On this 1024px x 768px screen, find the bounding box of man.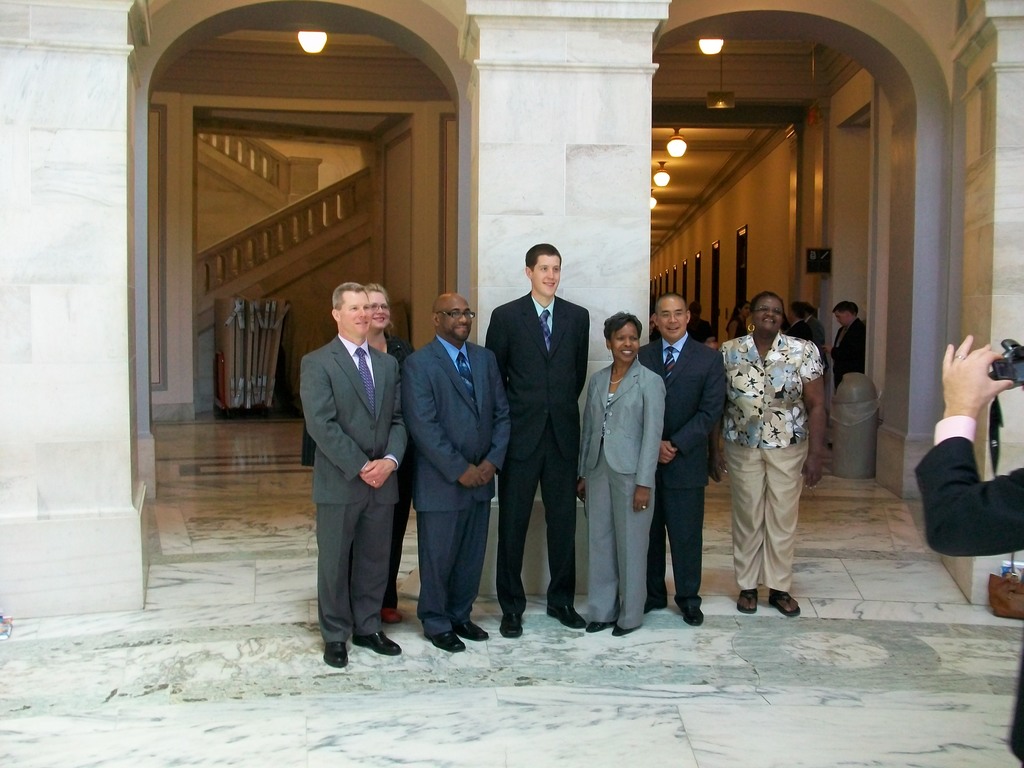
Bounding box: Rect(637, 293, 726, 629).
